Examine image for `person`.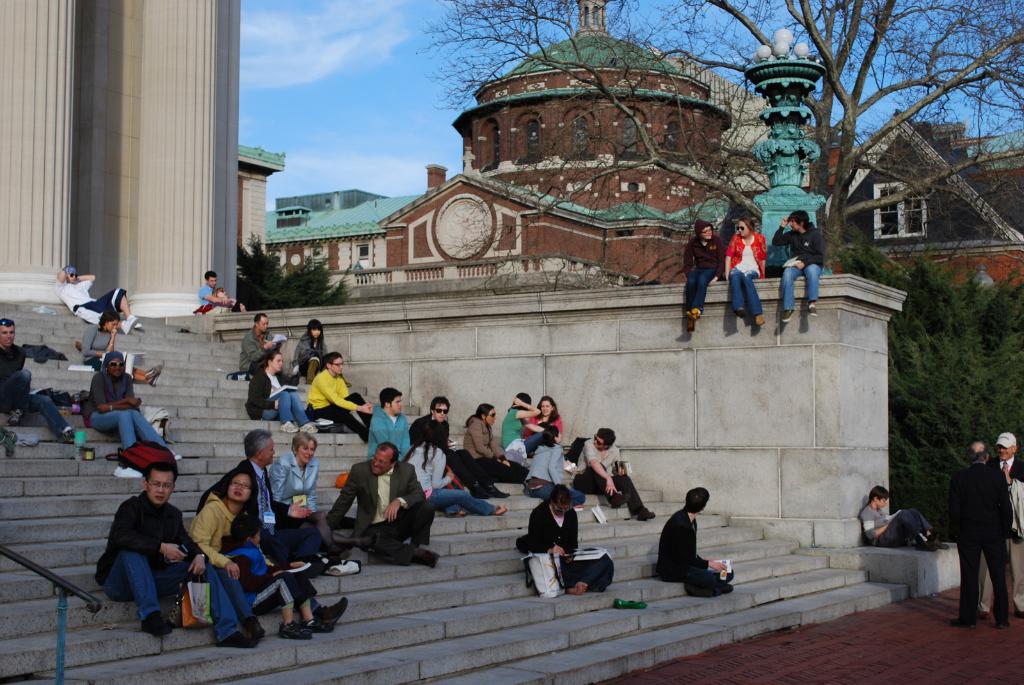
Examination result: Rect(324, 440, 441, 572).
